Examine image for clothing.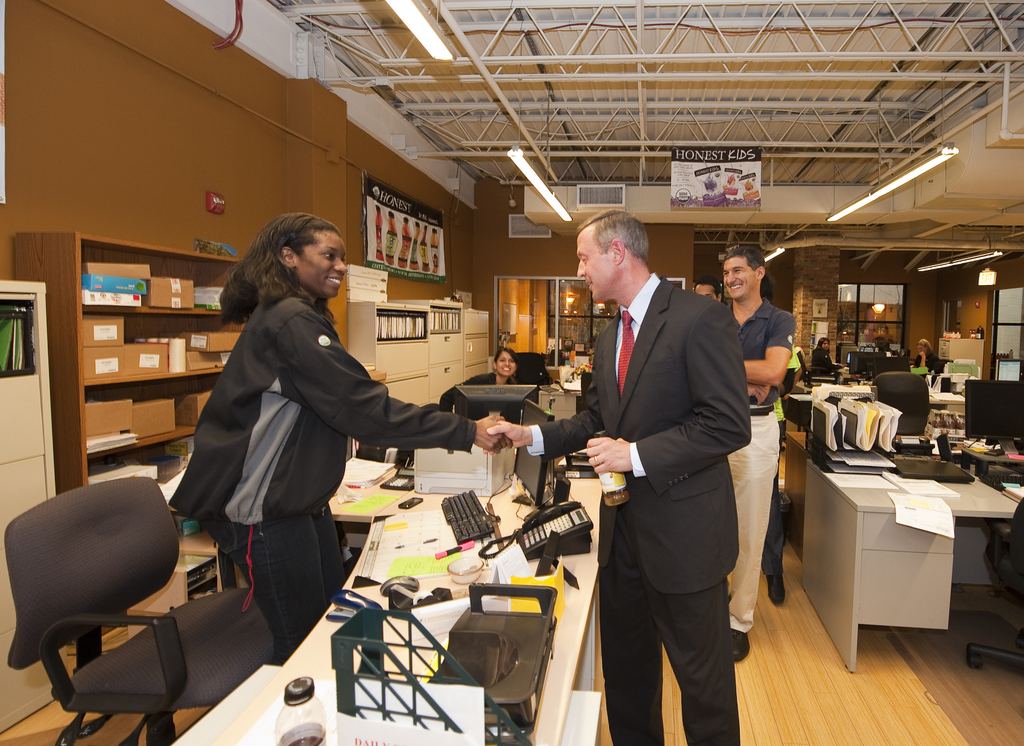
Examination result: (x1=724, y1=296, x2=796, y2=640).
